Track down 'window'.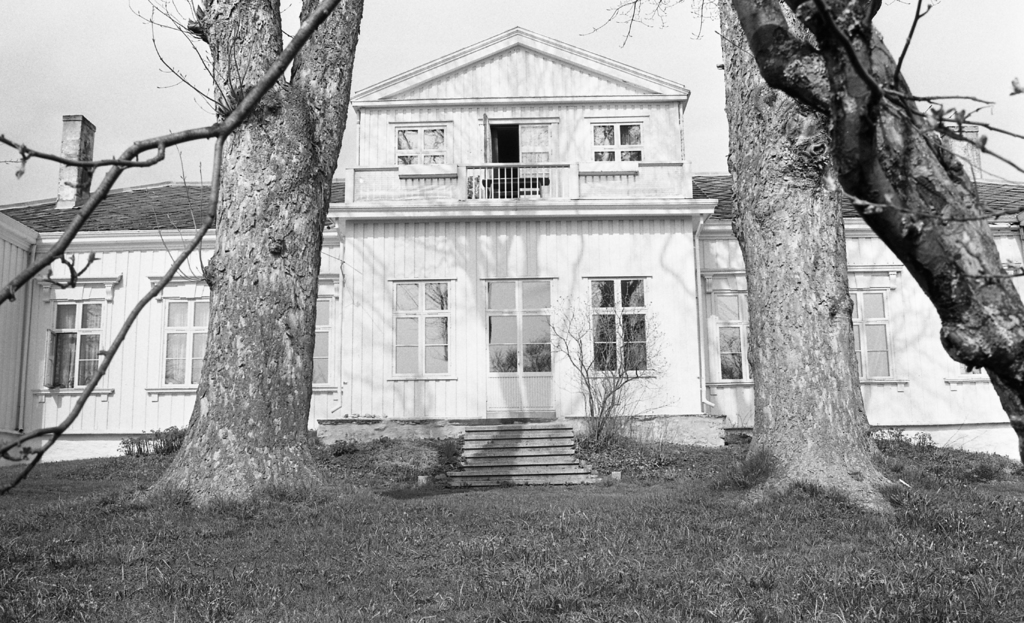
Tracked to 846, 291, 888, 378.
